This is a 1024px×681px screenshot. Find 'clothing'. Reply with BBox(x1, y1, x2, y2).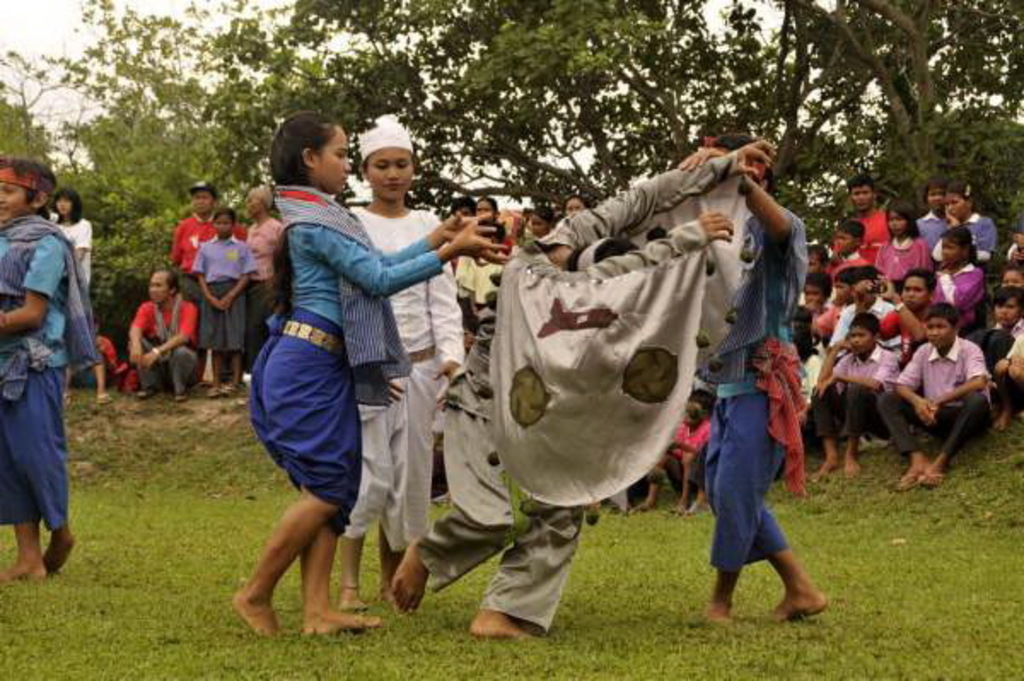
BBox(251, 183, 468, 515).
